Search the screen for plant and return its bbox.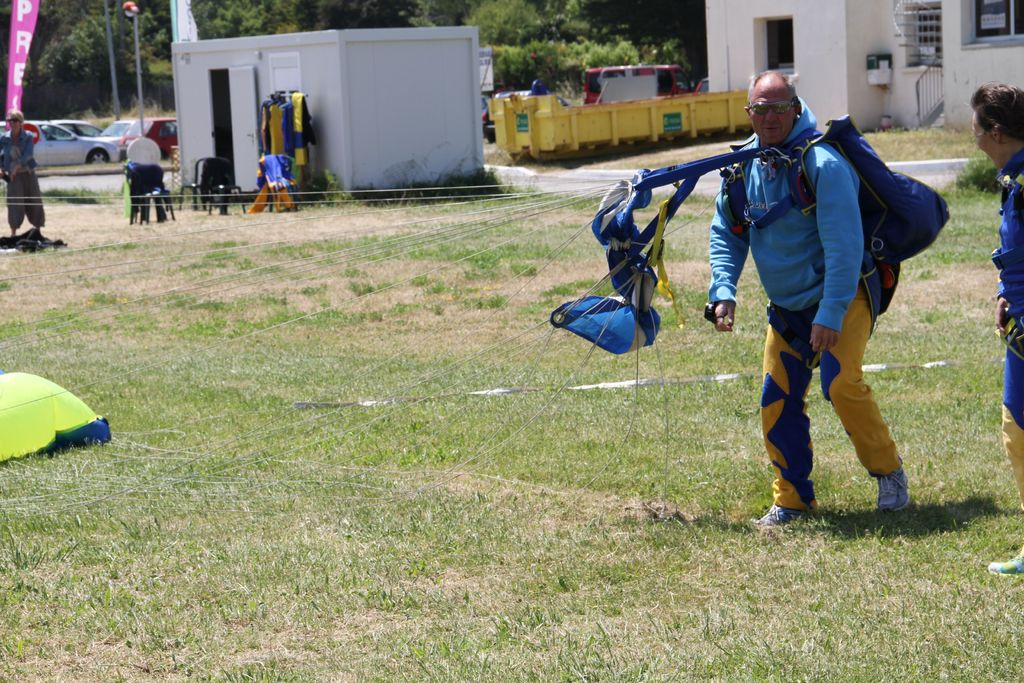
Found: left=484, top=142, right=518, bottom=163.
